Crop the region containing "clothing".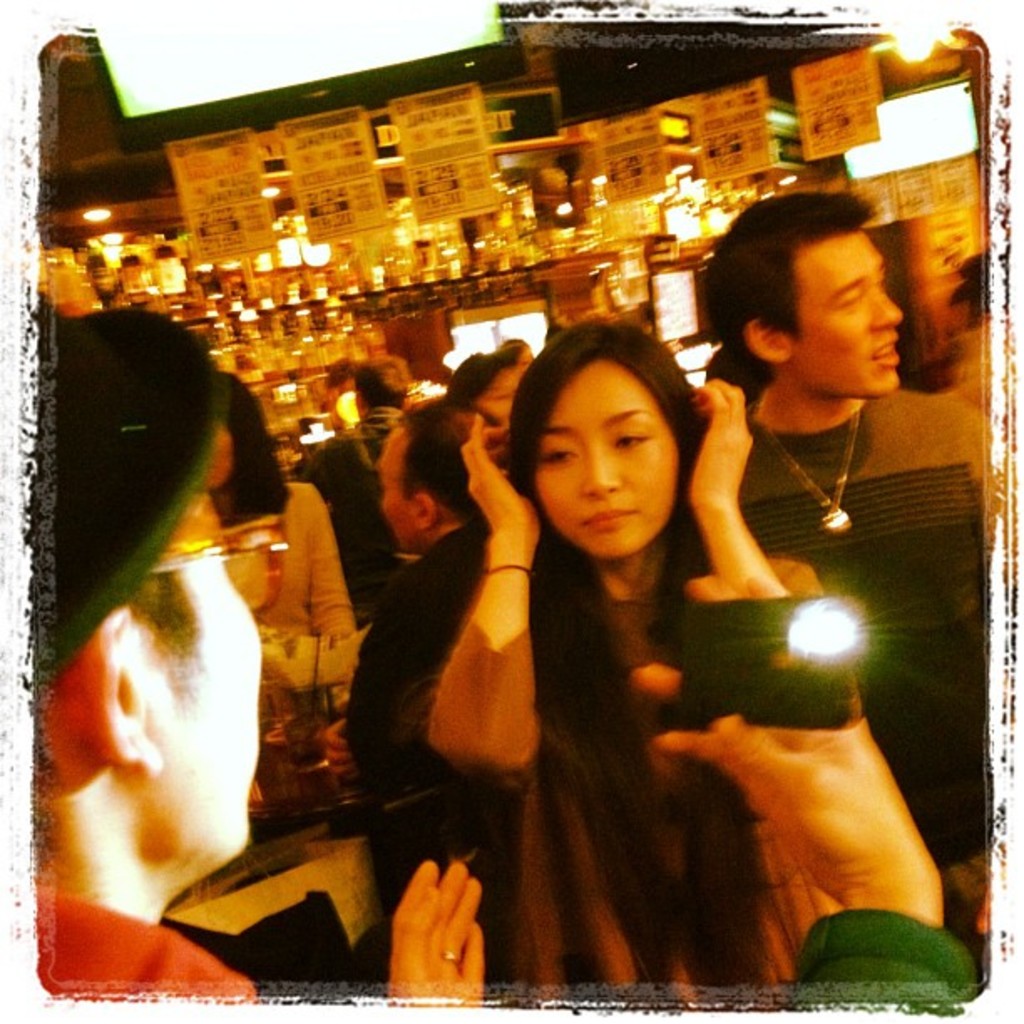
Crop region: Rect(413, 510, 865, 997).
